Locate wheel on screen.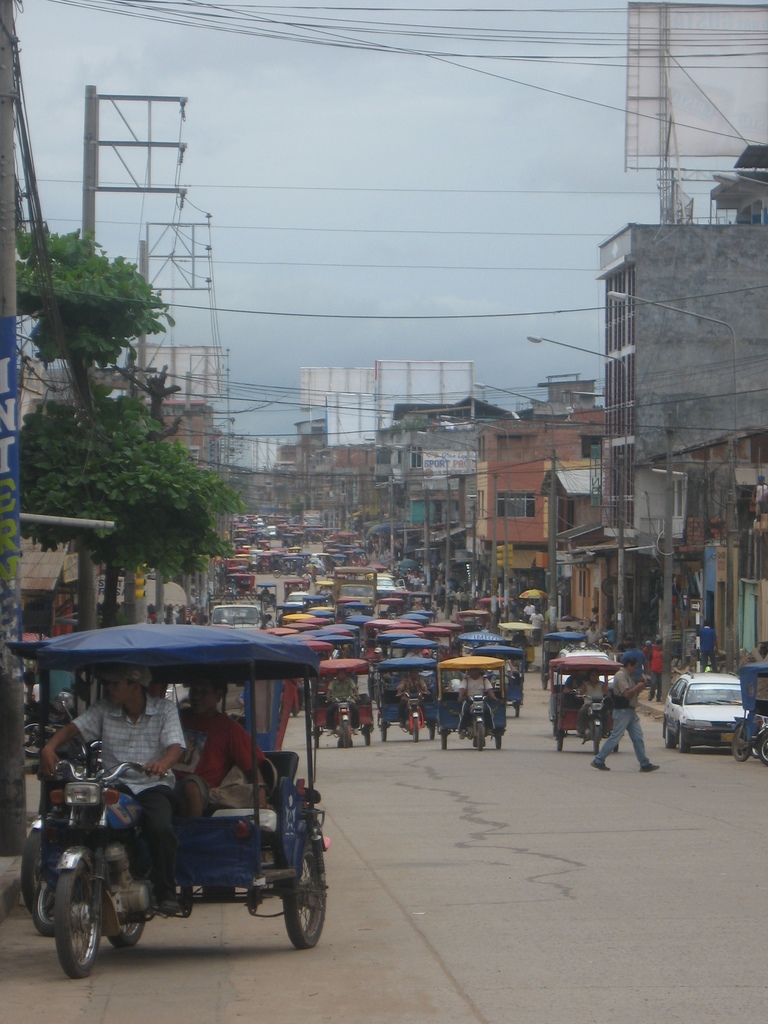
On screen at detection(675, 728, 693, 755).
